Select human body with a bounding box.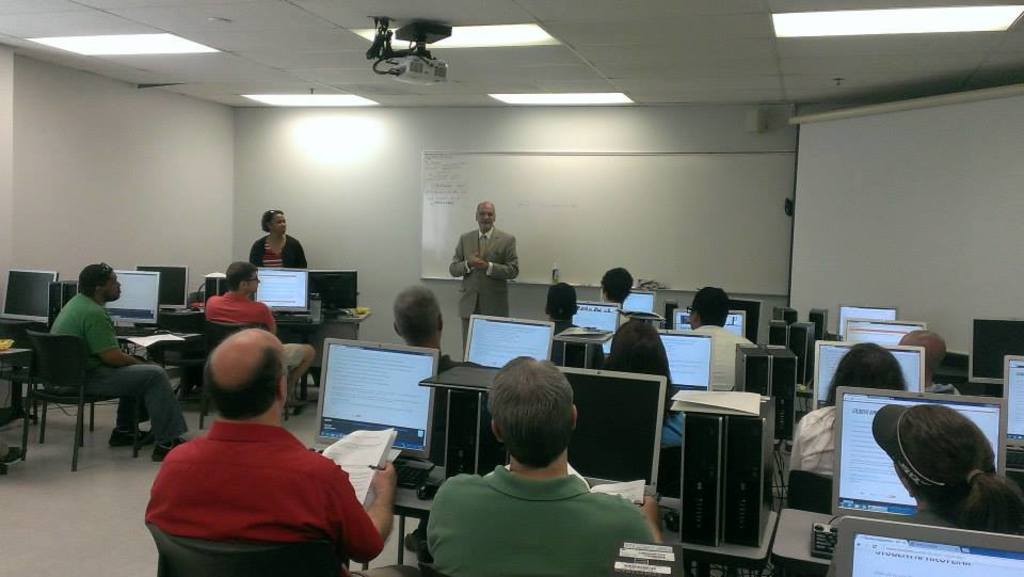
select_region(876, 406, 1023, 530).
